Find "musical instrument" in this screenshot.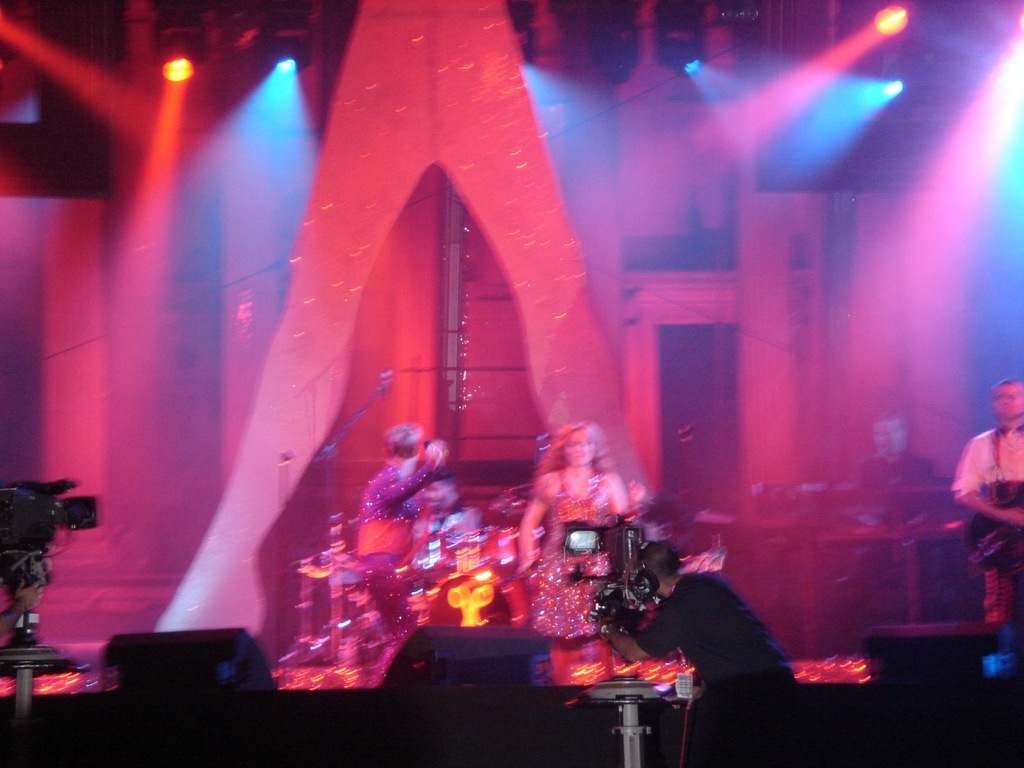
The bounding box for "musical instrument" is detection(965, 484, 1023, 568).
